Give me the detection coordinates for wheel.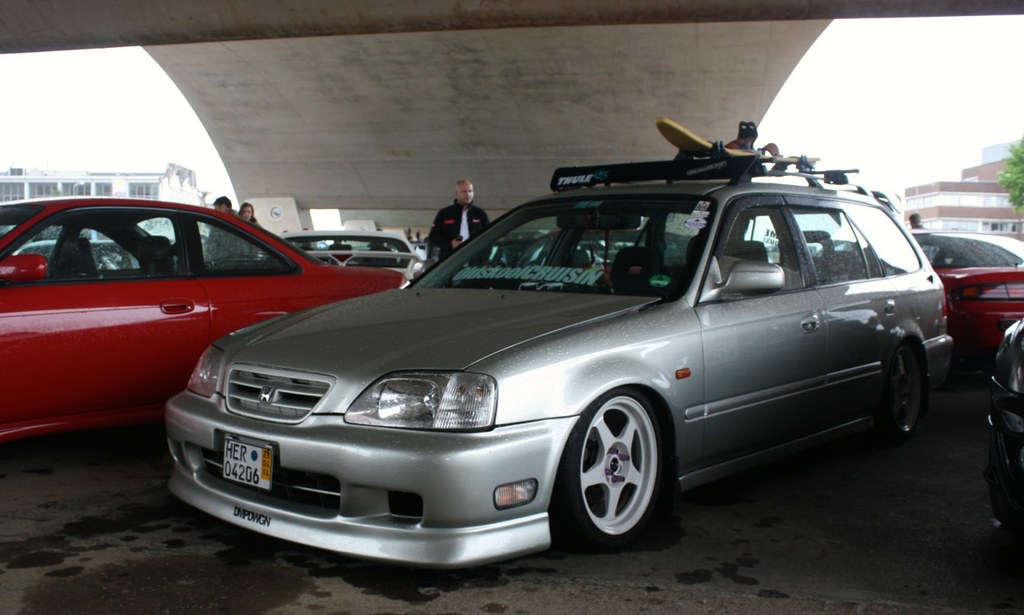
x1=887, y1=340, x2=928, y2=444.
